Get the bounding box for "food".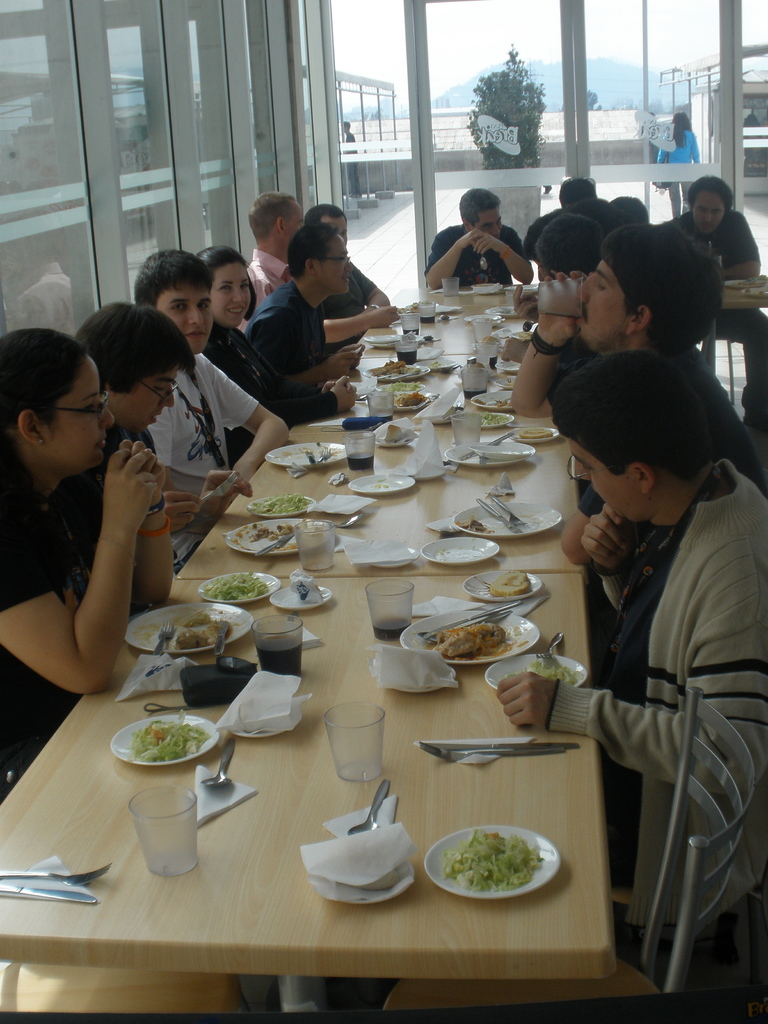
366/359/417/380.
